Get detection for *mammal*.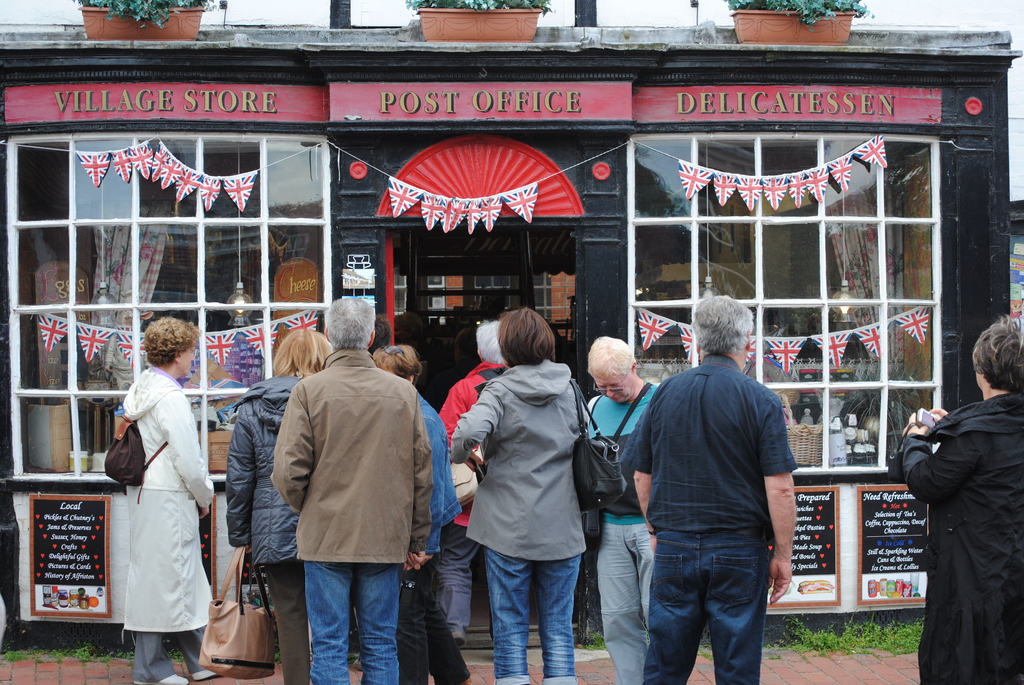
Detection: (582, 331, 660, 684).
